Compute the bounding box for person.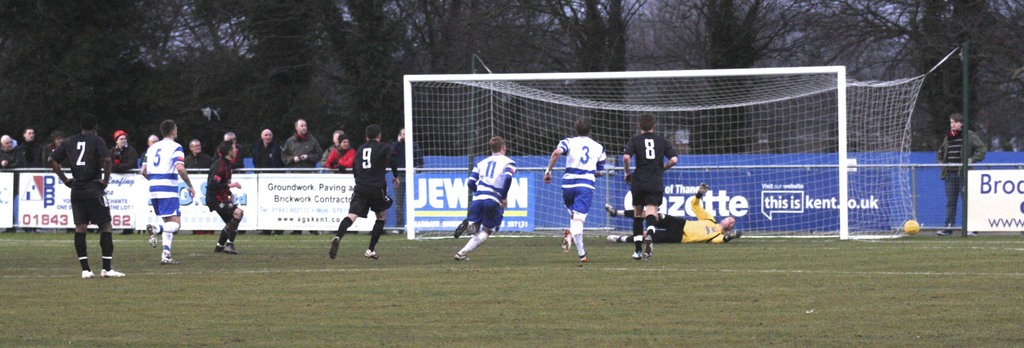
<box>10,126,47,168</box>.
